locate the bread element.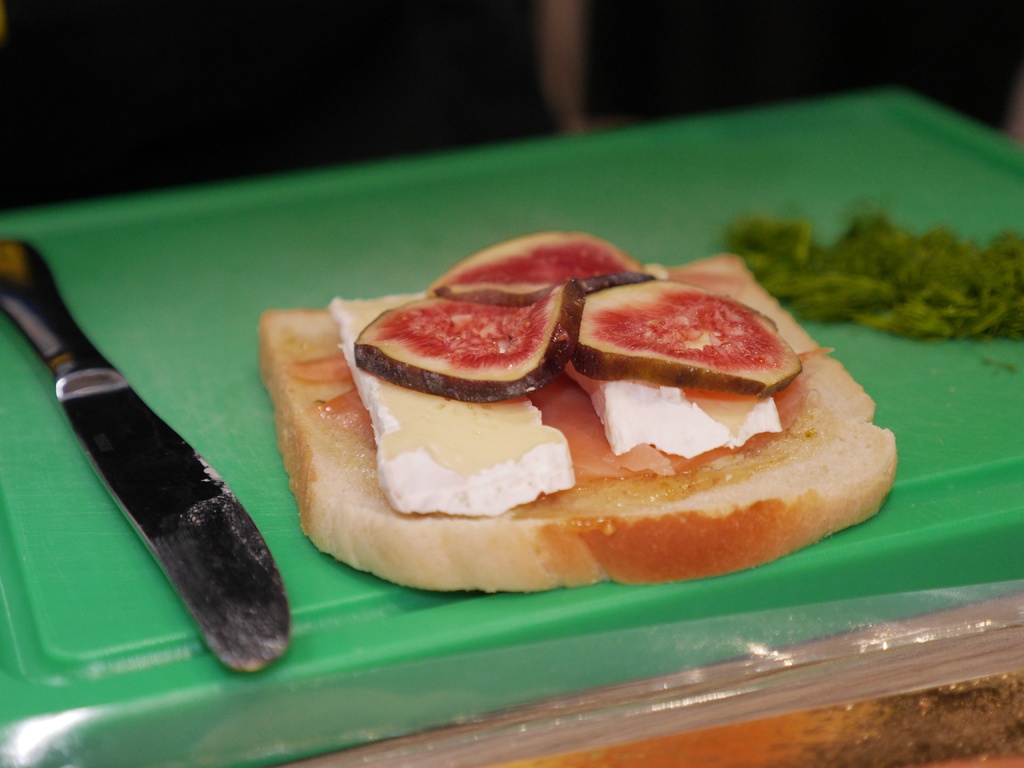
Element bbox: Rect(255, 246, 893, 574).
